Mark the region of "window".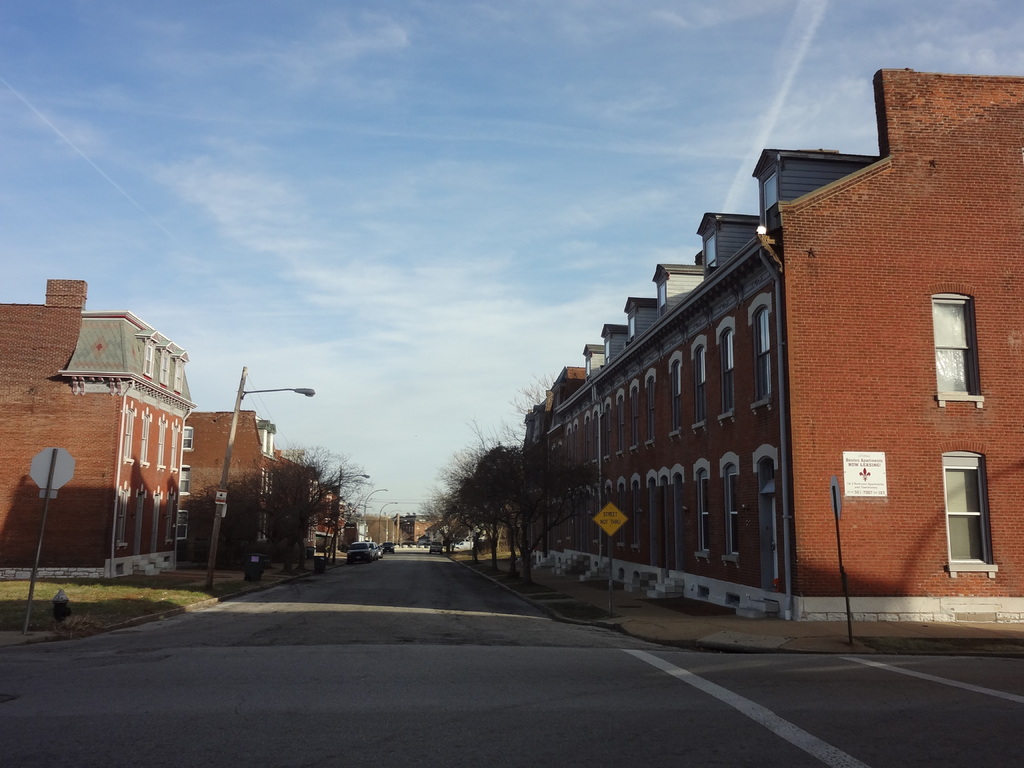
Region: Rect(625, 378, 637, 455).
